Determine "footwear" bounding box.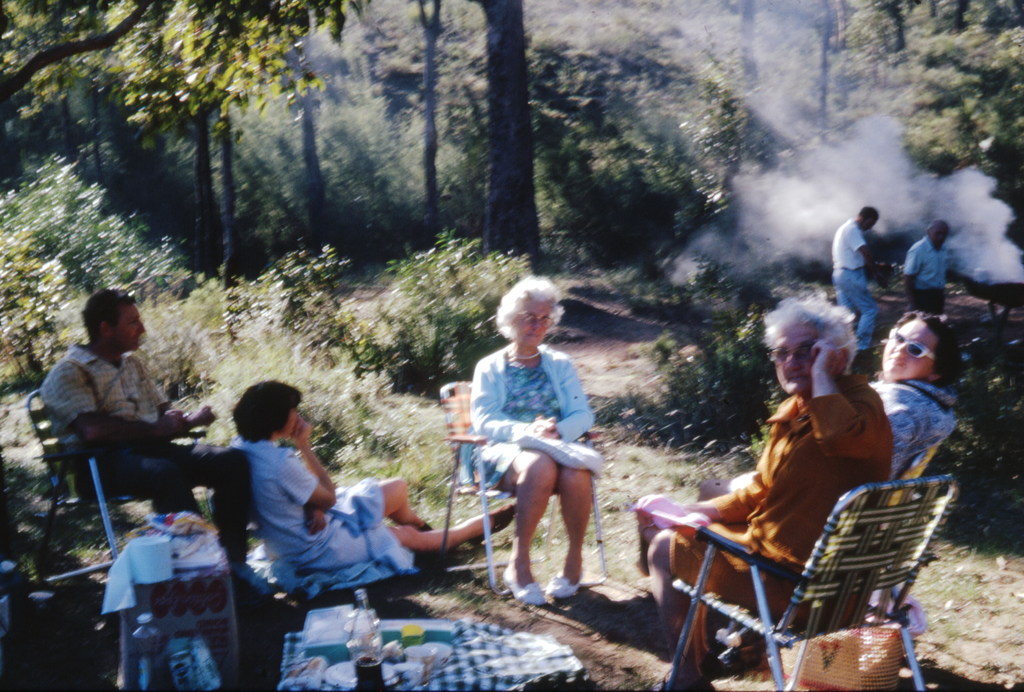
Determined: <box>502,565,548,610</box>.
